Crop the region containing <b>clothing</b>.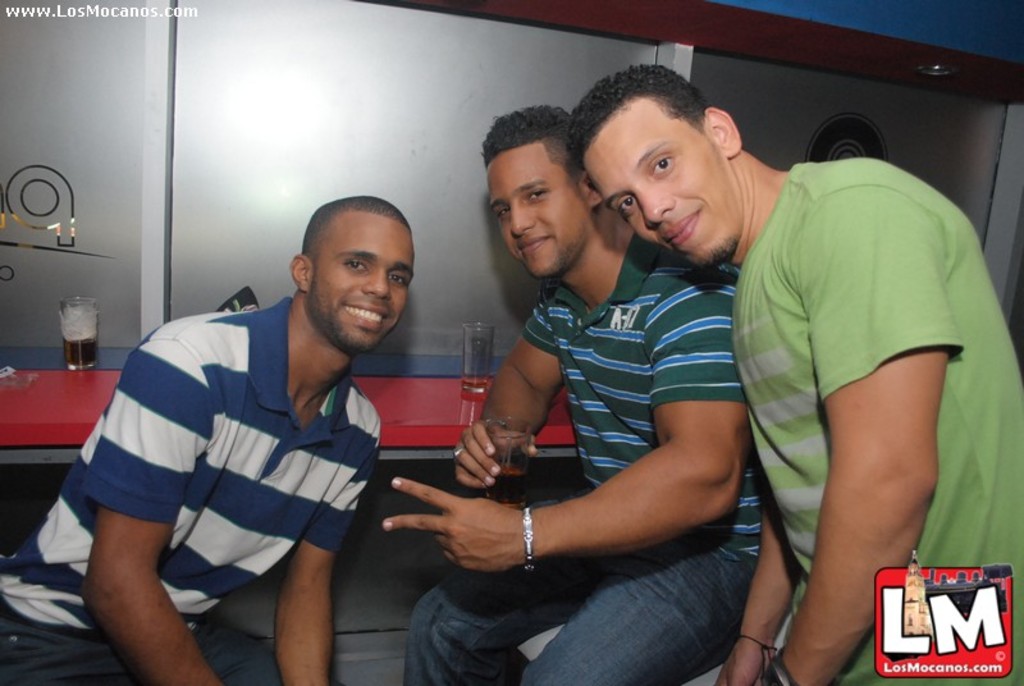
Crop region: (left=680, top=156, right=1023, bottom=685).
